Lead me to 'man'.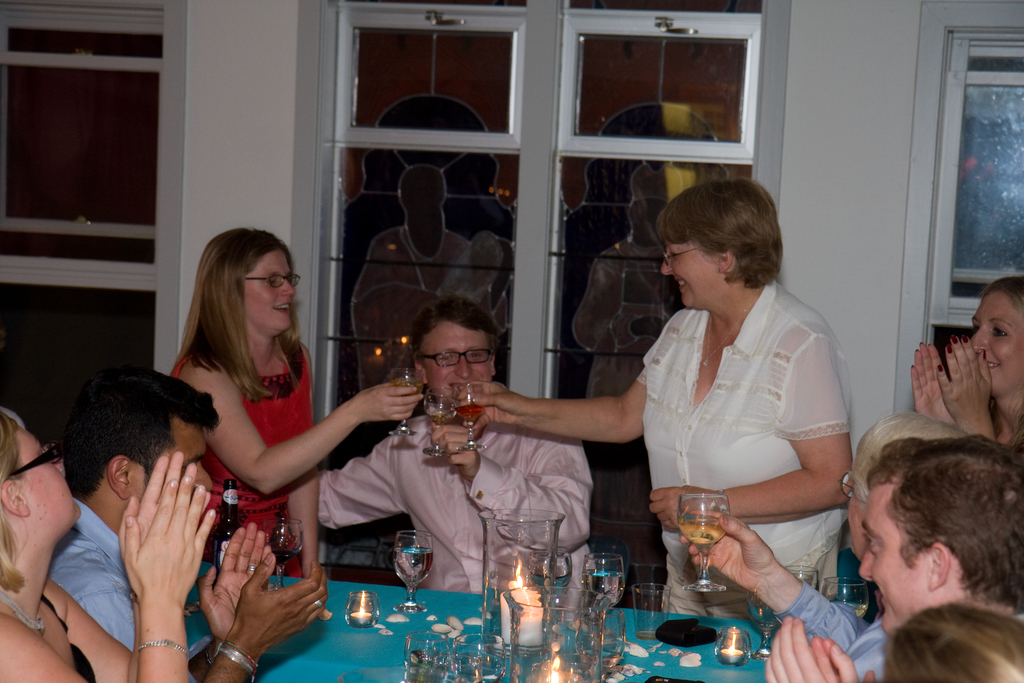
Lead to (x1=51, y1=322, x2=259, y2=682).
